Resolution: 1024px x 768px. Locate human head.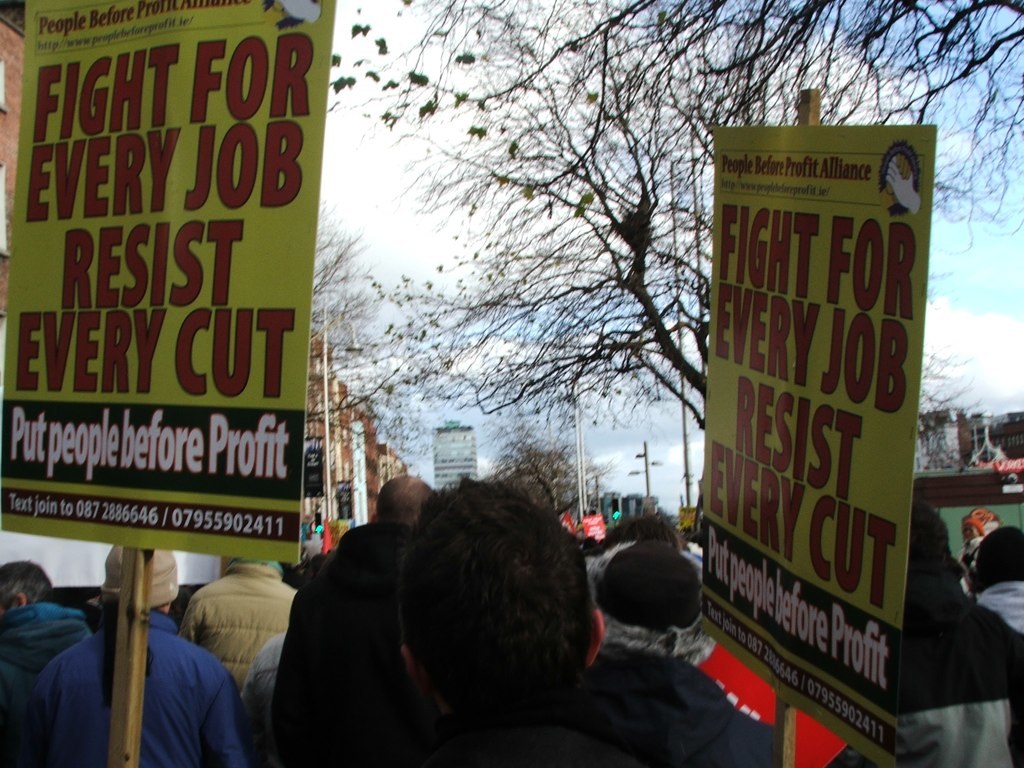
rect(579, 531, 614, 563).
